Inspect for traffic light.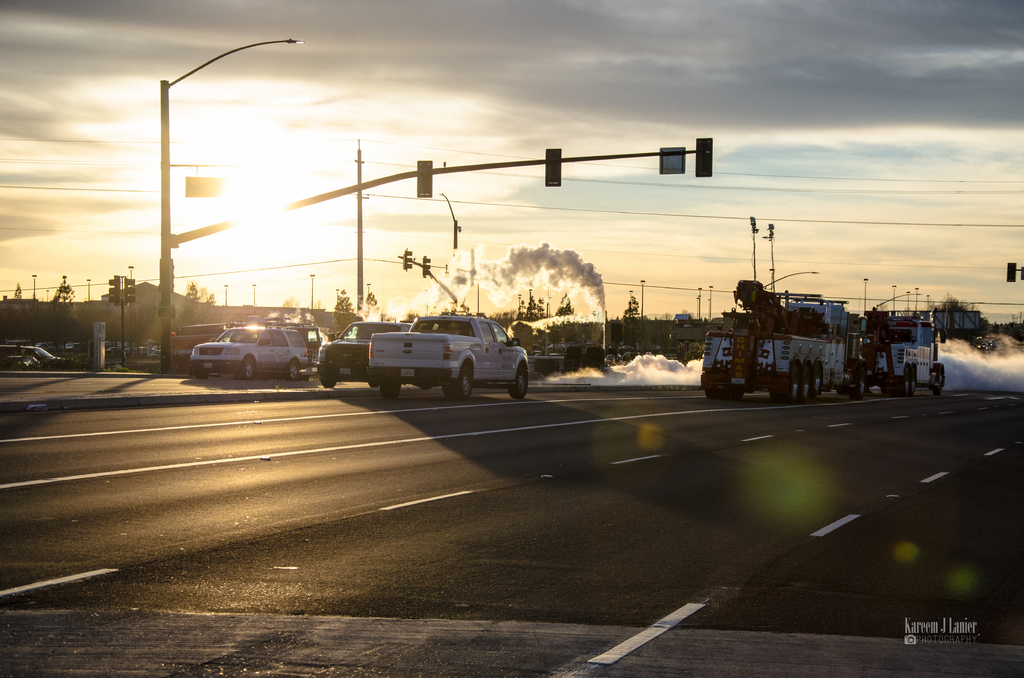
Inspection: Rect(417, 162, 433, 200).
